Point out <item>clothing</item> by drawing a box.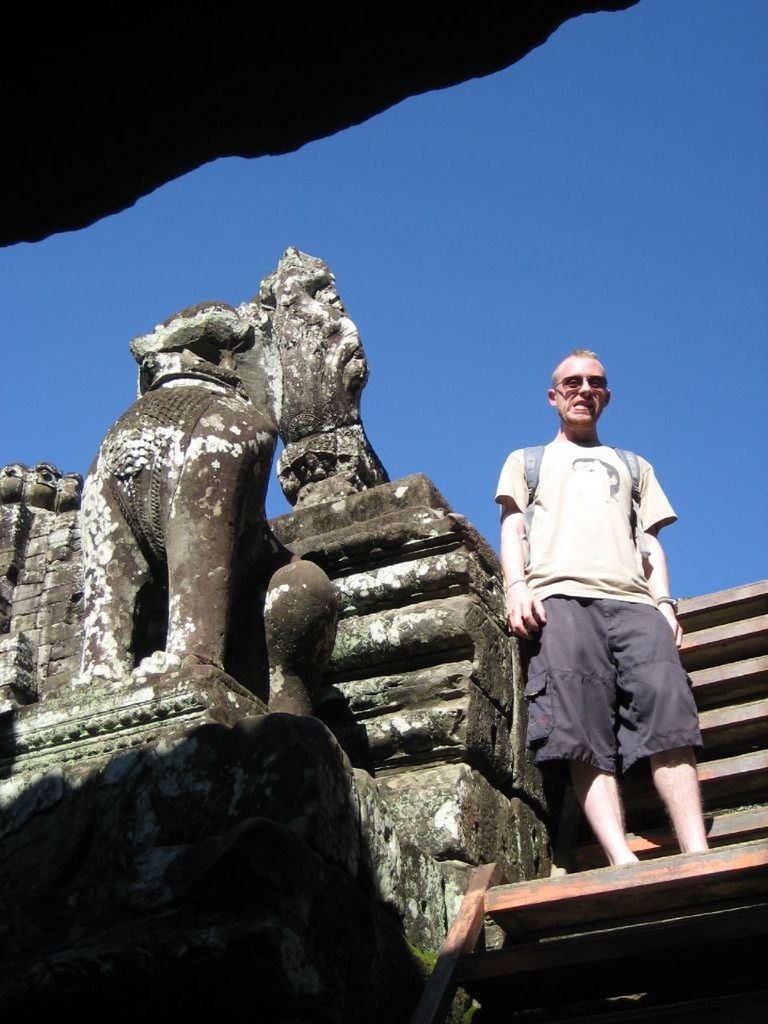
[501, 375, 667, 747].
